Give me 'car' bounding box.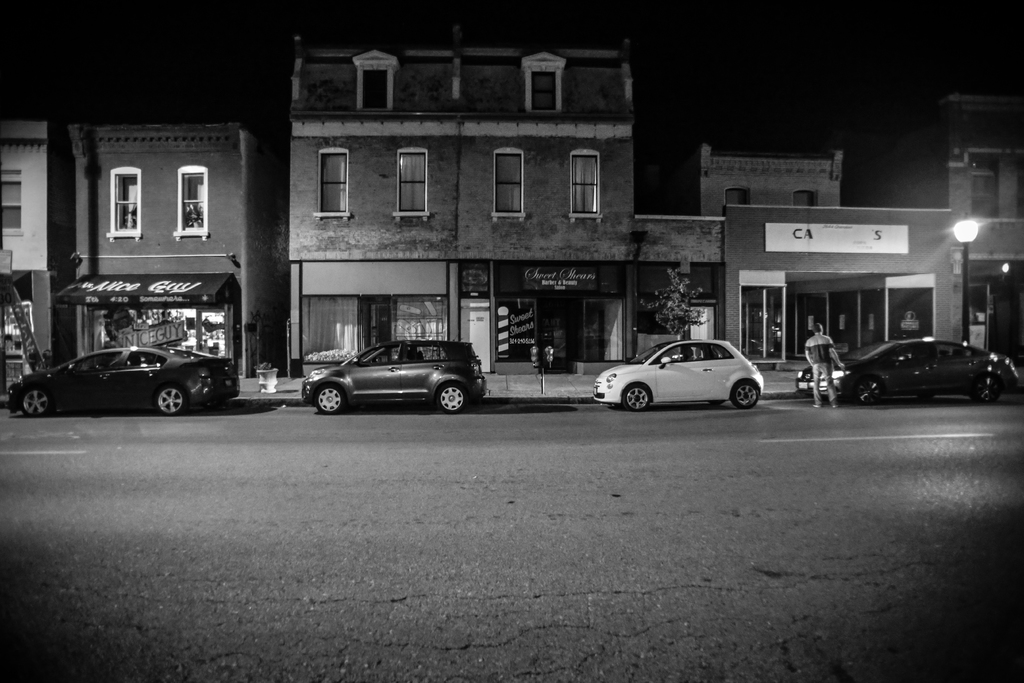
[x1=11, y1=330, x2=239, y2=411].
